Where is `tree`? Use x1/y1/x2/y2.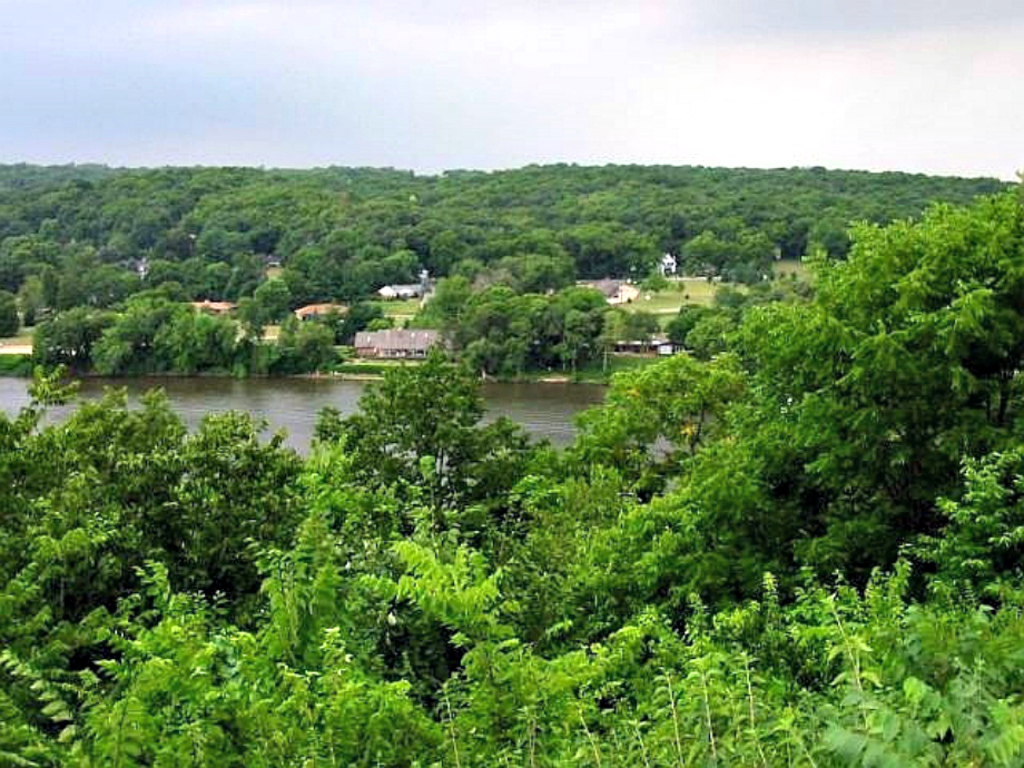
565/166/1023/594.
